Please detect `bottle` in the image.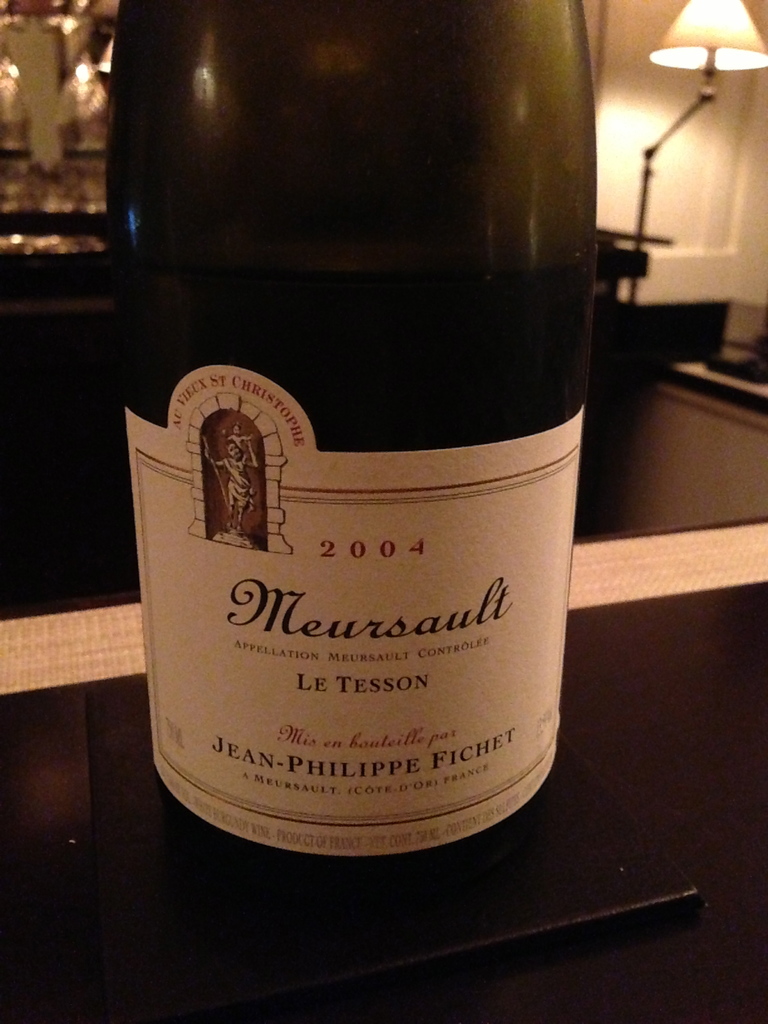
BBox(122, 0, 605, 879).
